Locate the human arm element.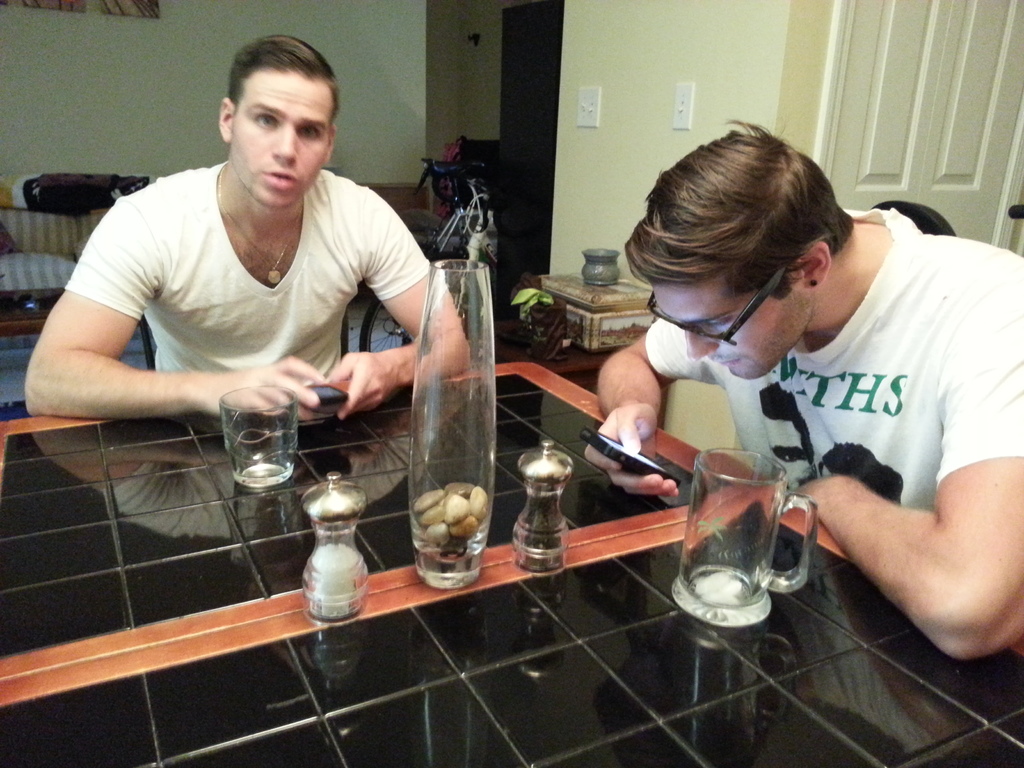
Element bbox: [x1=583, y1=315, x2=712, y2=497].
